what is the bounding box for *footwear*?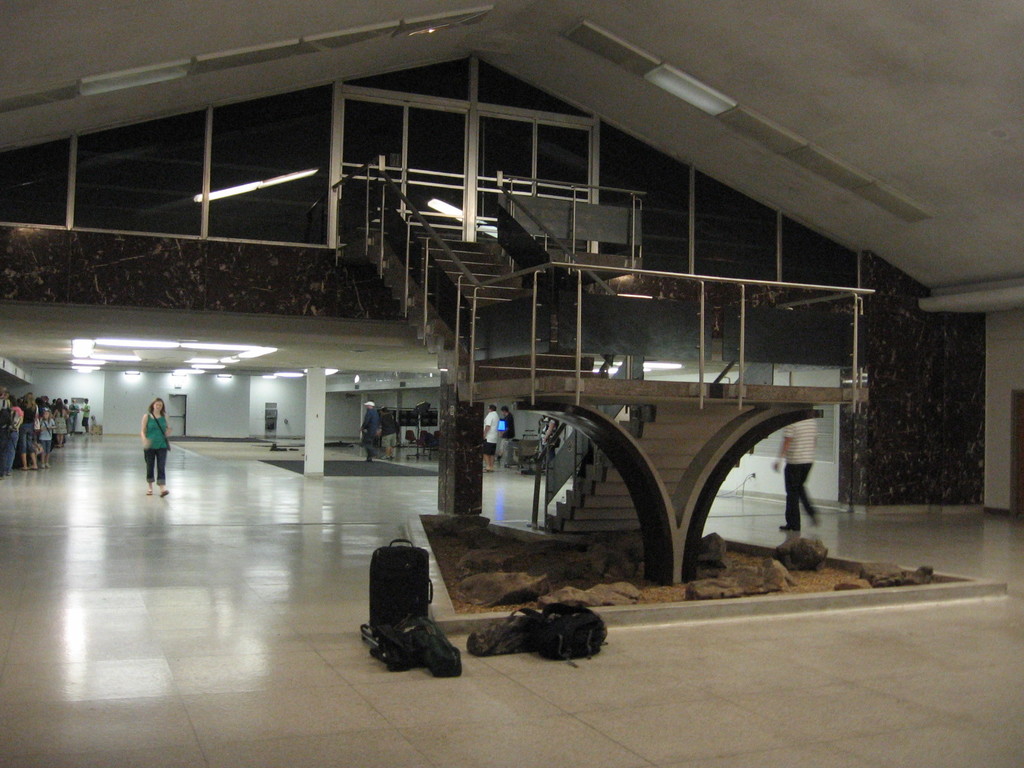
Rect(780, 526, 800, 532).
